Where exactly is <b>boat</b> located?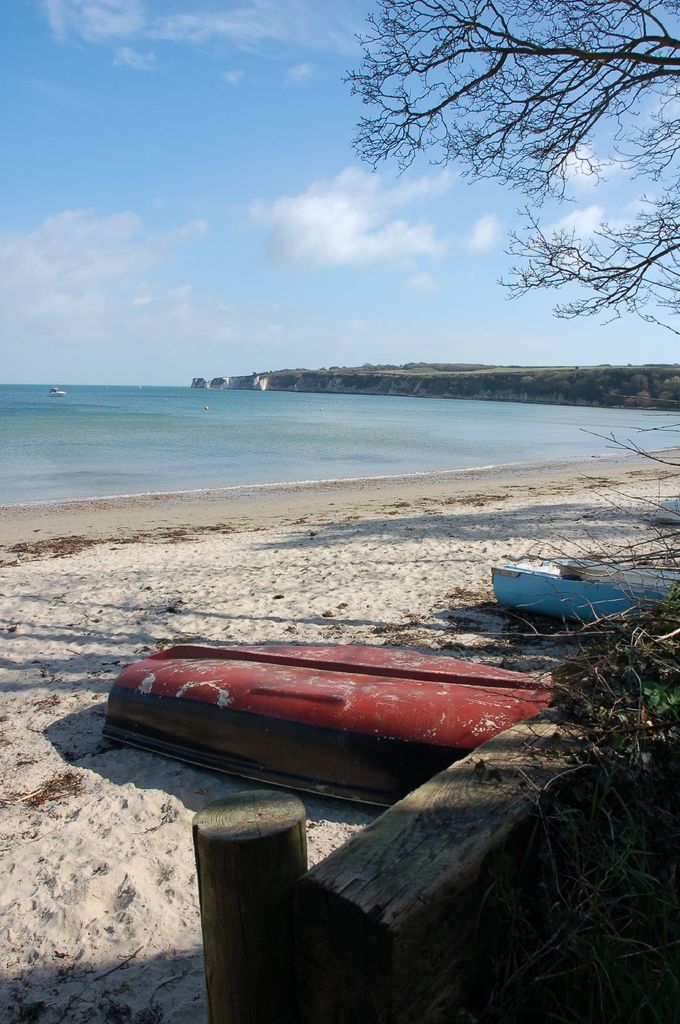
Its bounding box is BBox(116, 616, 546, 819).
